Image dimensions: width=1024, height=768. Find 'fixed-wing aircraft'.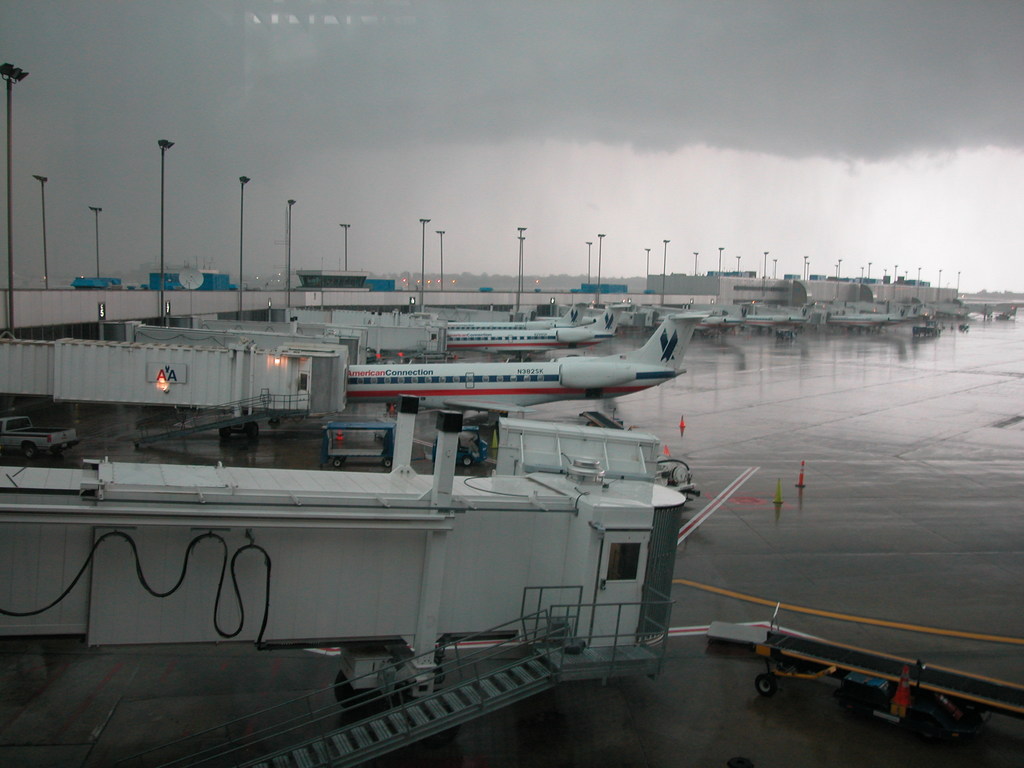
{"left": 292, "top": 316, "right": 718, "bottom": 429}.
